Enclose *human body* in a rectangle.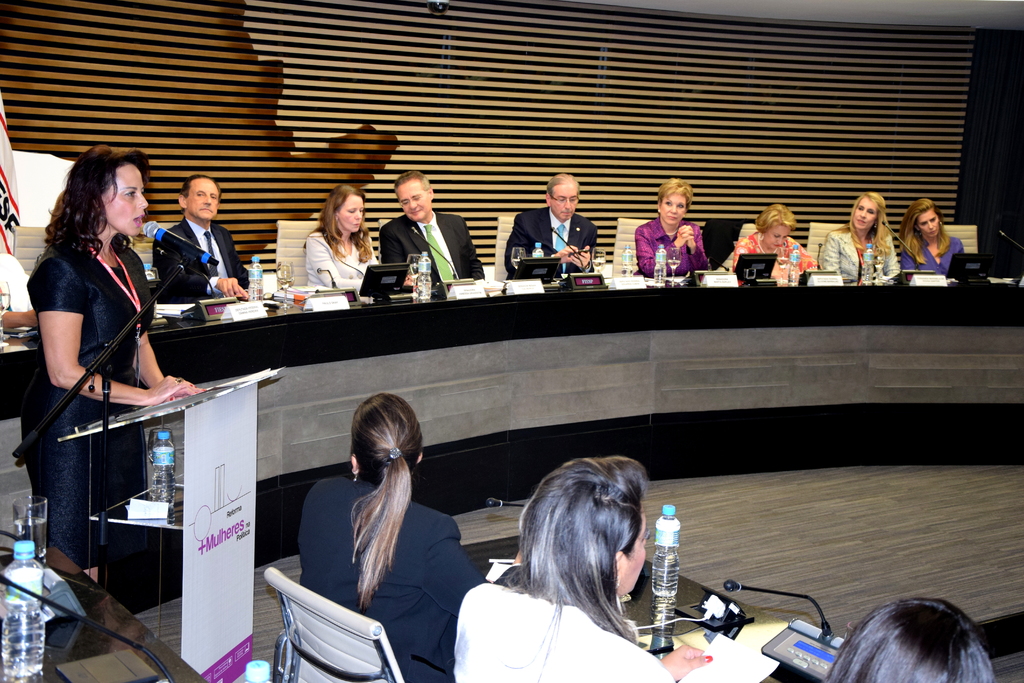
x1=0, y1=244, x2=56, y2=331.
